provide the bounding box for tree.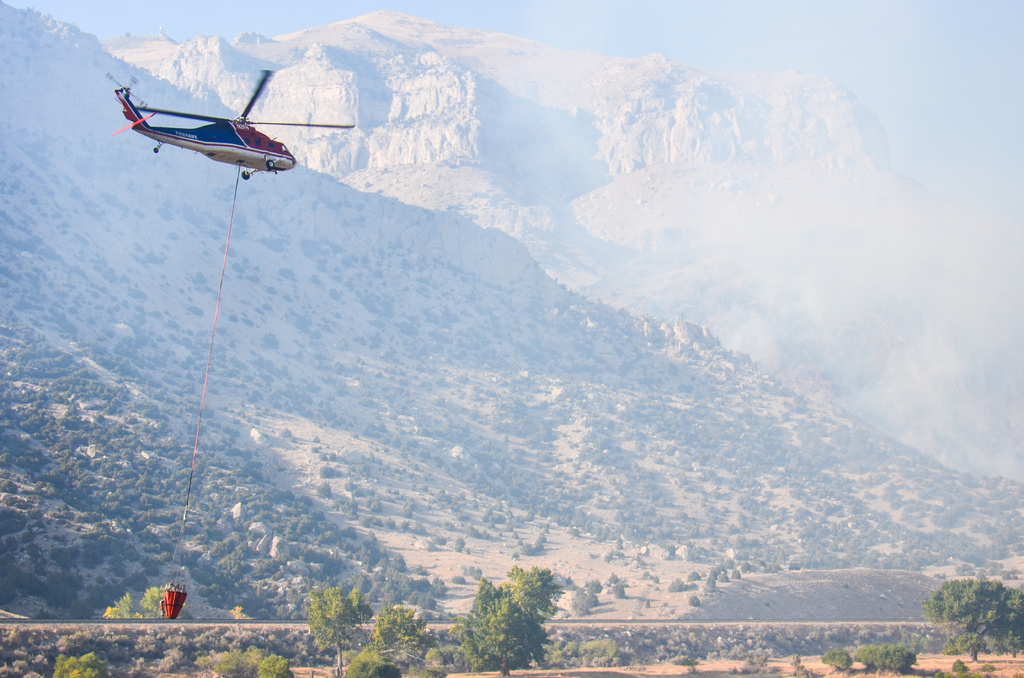
(left=669, top=574, right=685, bottom=593).
